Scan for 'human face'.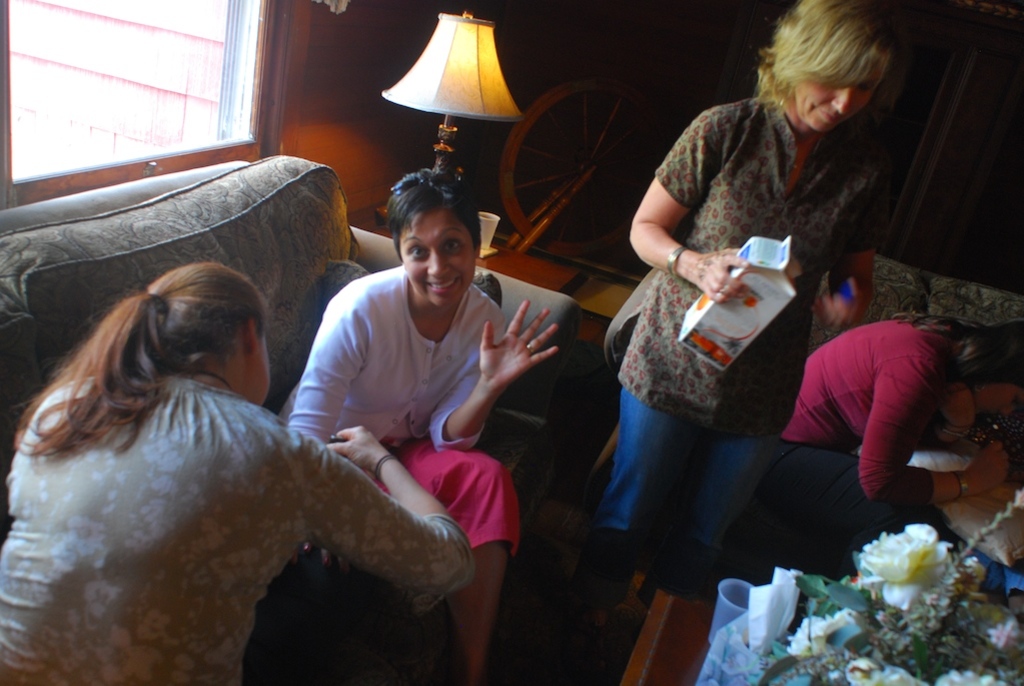
Scan result: box=[794, 62, 882, 129].
